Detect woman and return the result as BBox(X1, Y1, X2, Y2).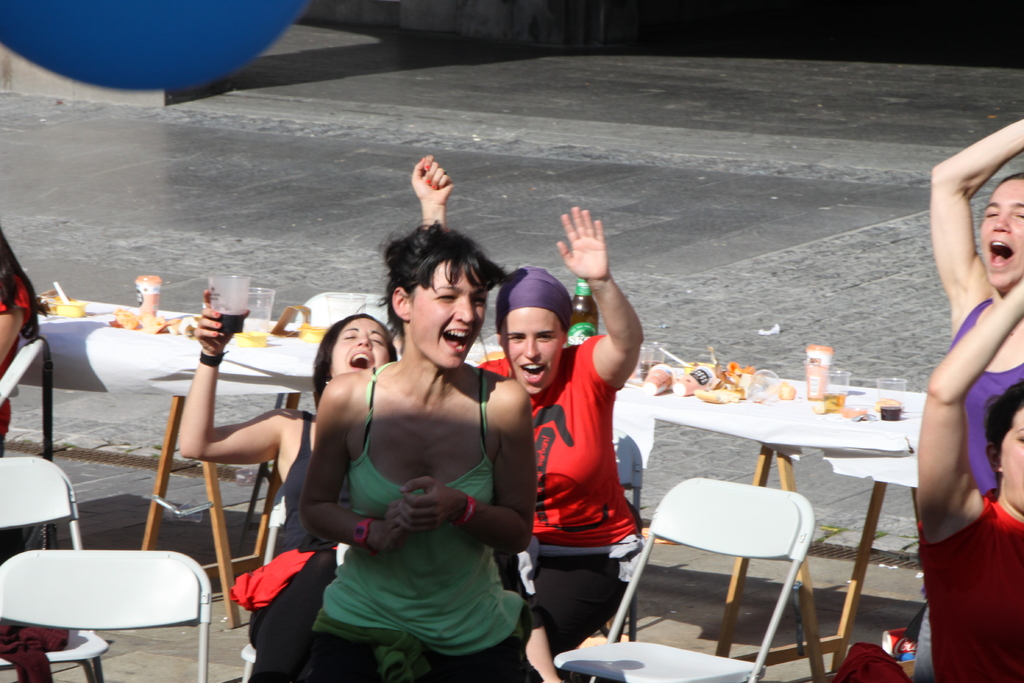
BBox(177, 154, 452, 682).
